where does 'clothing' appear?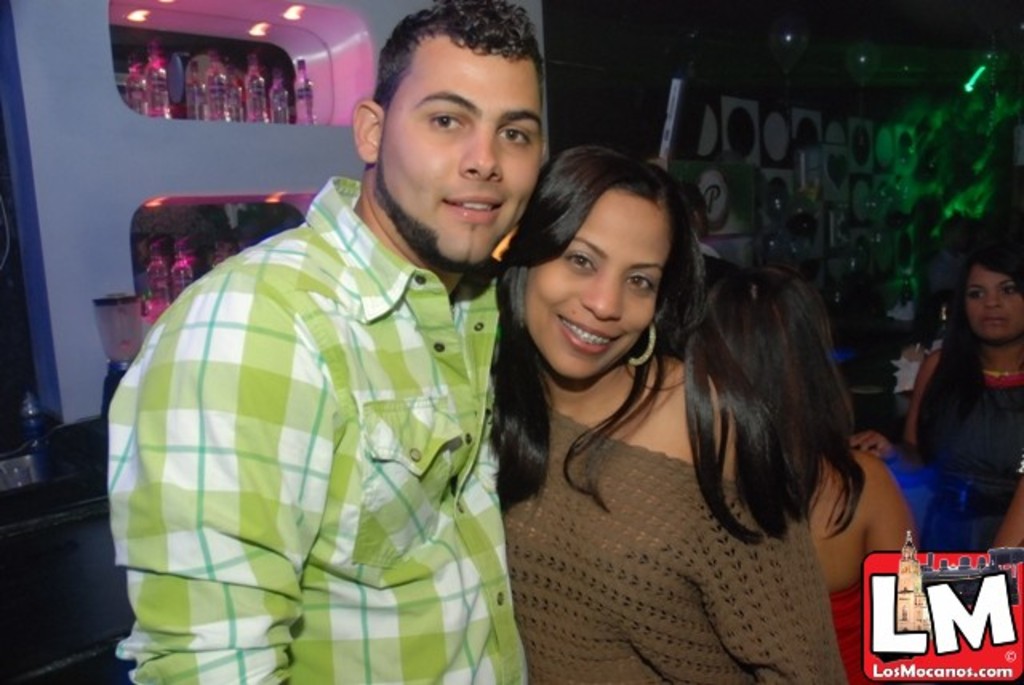
Appears at Rect(824, 579, 867, 683).
